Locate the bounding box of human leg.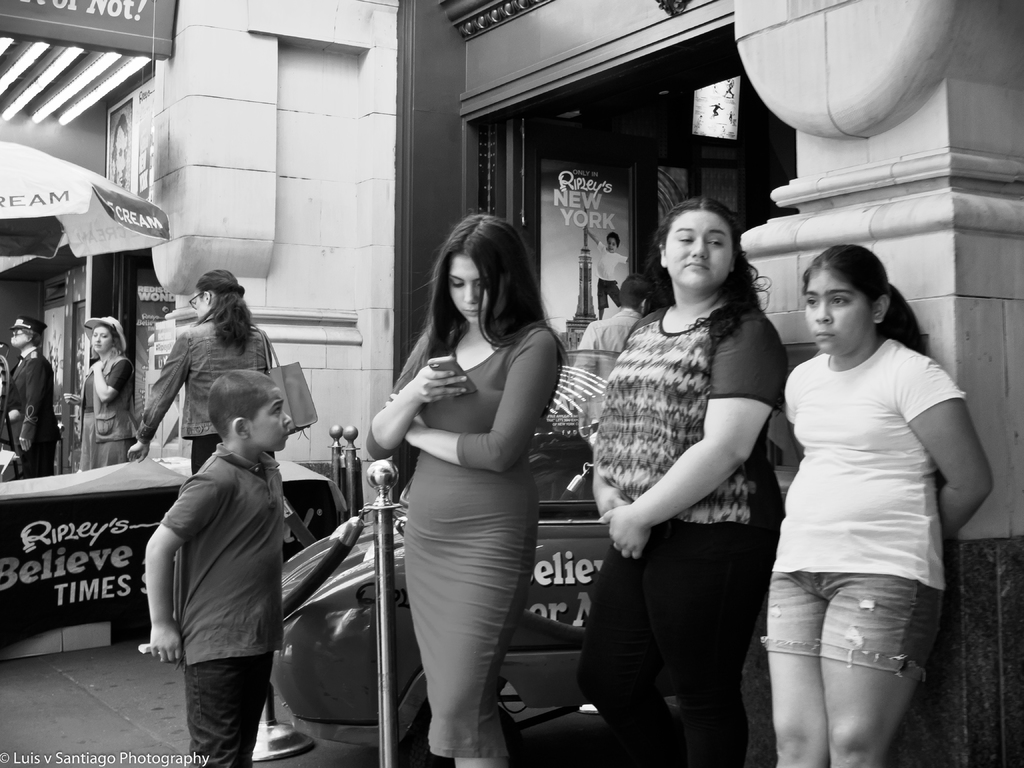
Bounding box: box=[831, 570, 940, 767].
